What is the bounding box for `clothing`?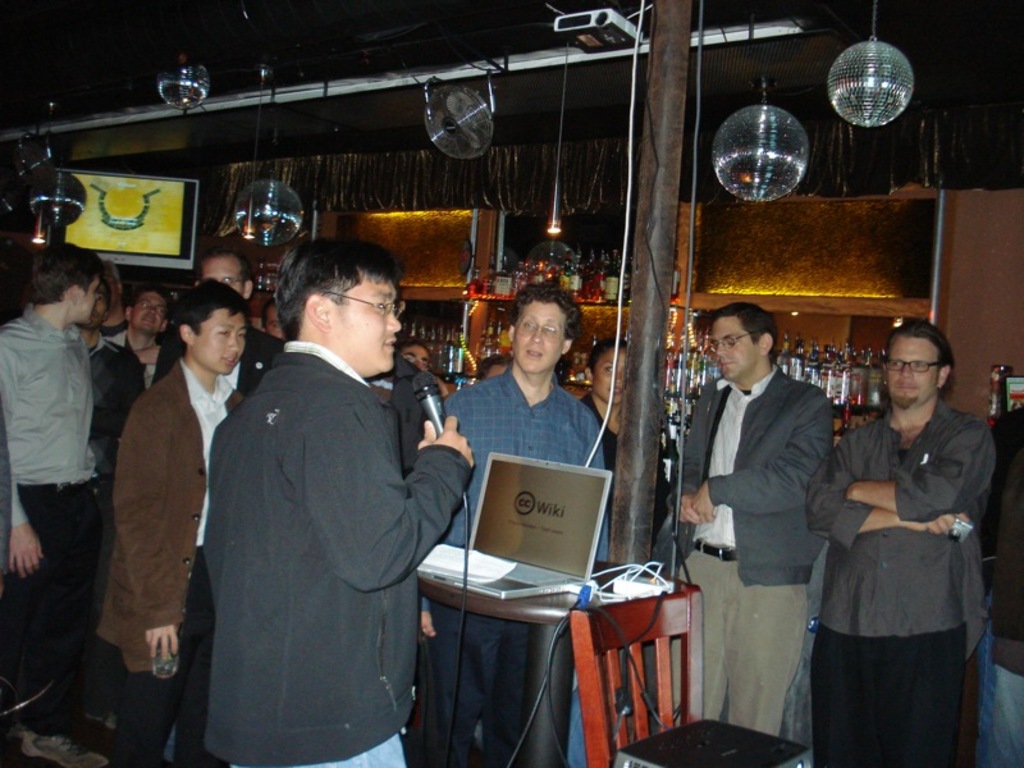
371, 355, 443, 476.
